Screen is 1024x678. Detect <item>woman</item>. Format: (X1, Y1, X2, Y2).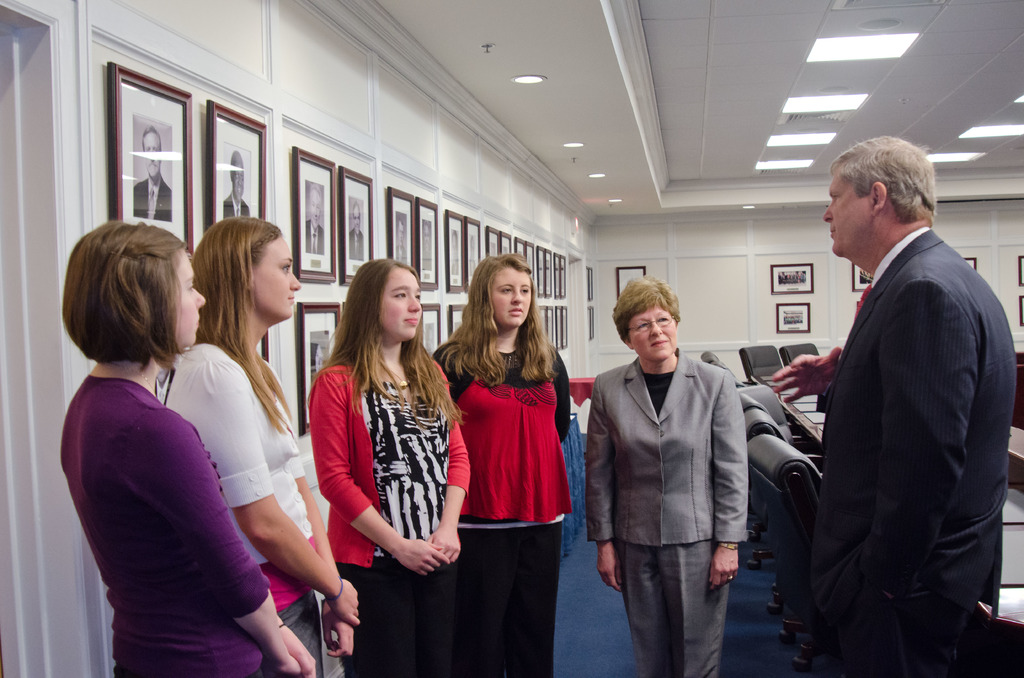
(60, 221, 316, 677).
